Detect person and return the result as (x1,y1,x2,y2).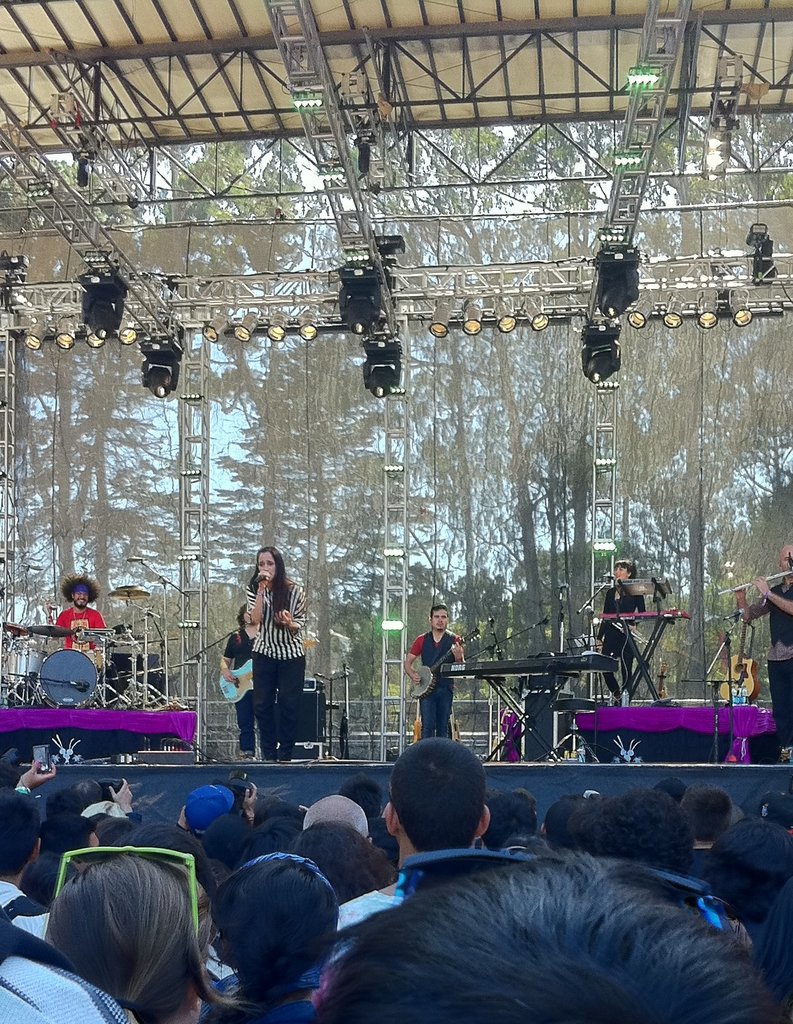
(594,559,644,704).
